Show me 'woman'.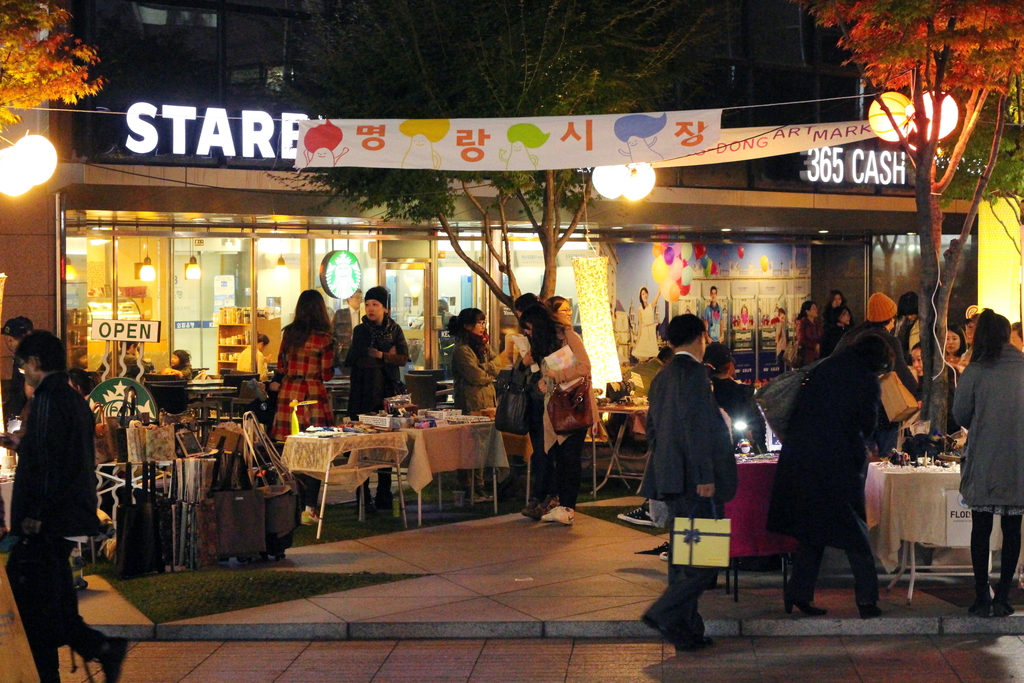
'woman' is here: bbox=(825, 291, 846, 352).
